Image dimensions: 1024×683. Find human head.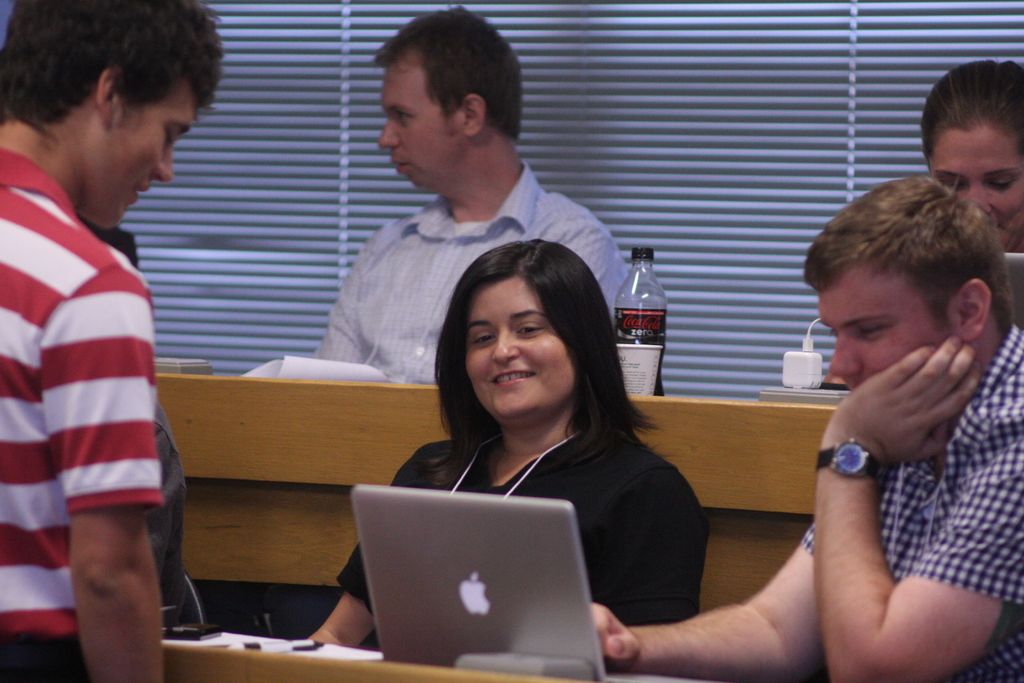
803, 180, 1007, 423.
